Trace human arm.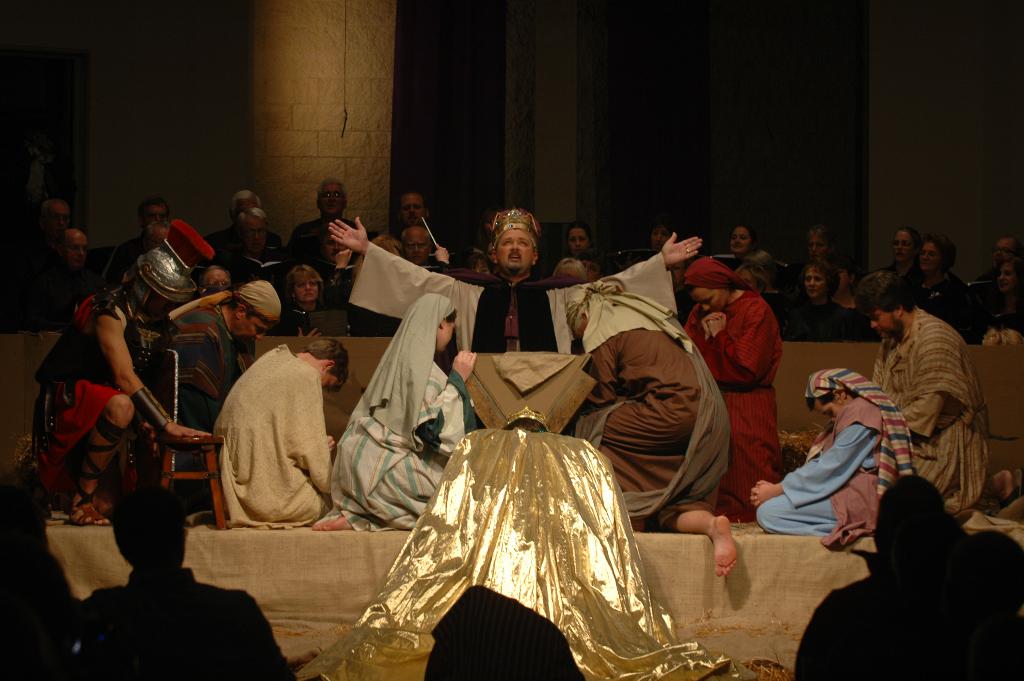
Traced to locate(435, 242, 452, 278).
